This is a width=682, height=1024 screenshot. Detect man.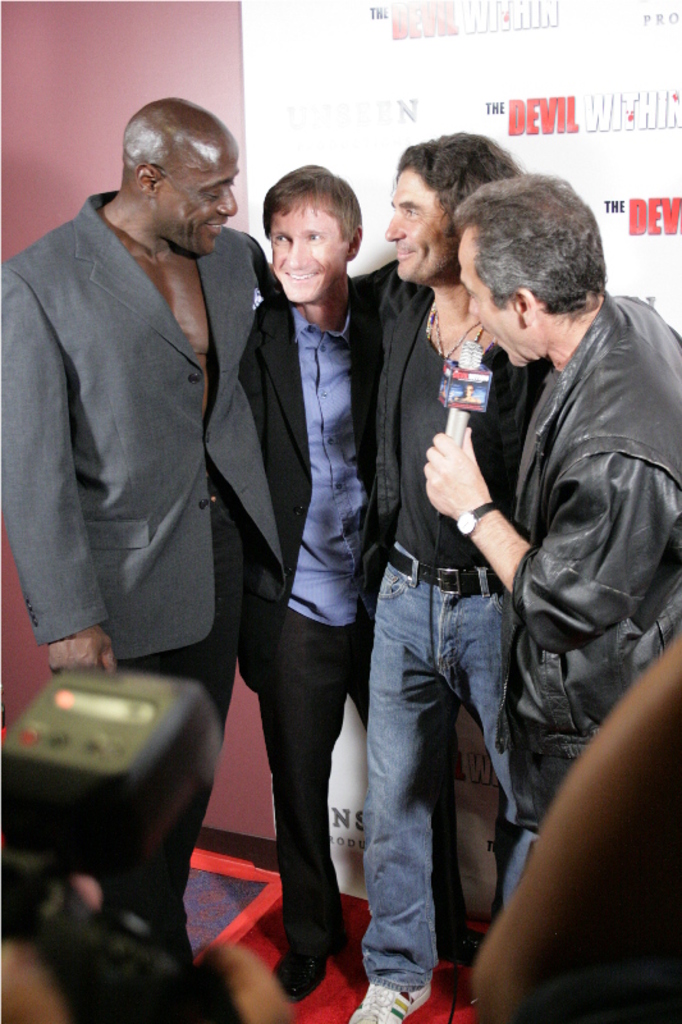
bbox(237, 159, 385, 1006).
